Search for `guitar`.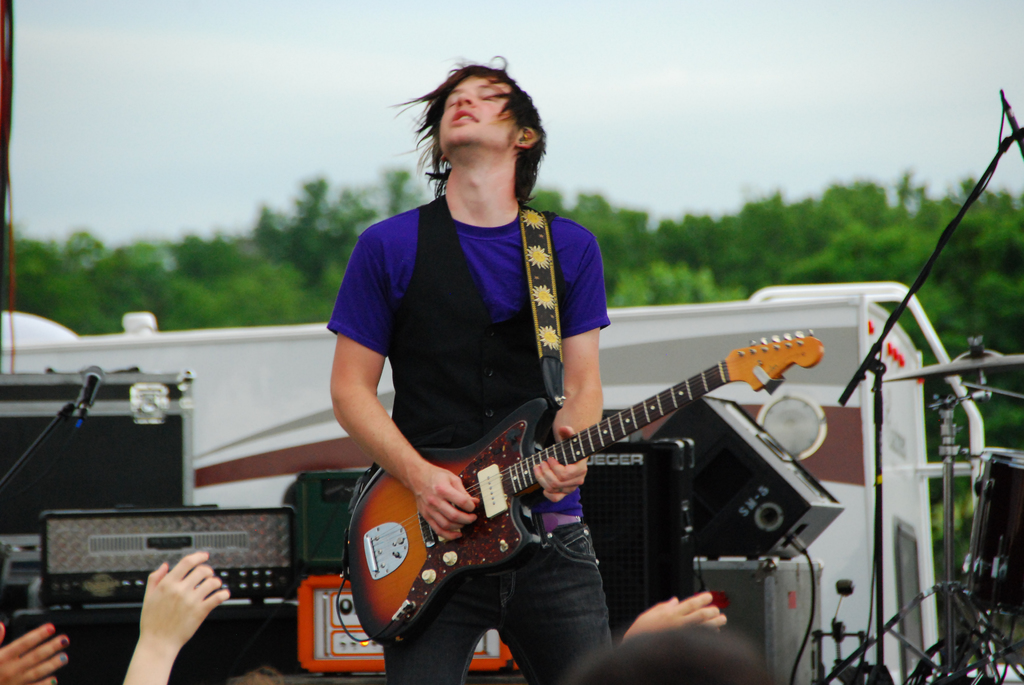
Found at (x1=328, y1=318, x2=837, y2=646).
